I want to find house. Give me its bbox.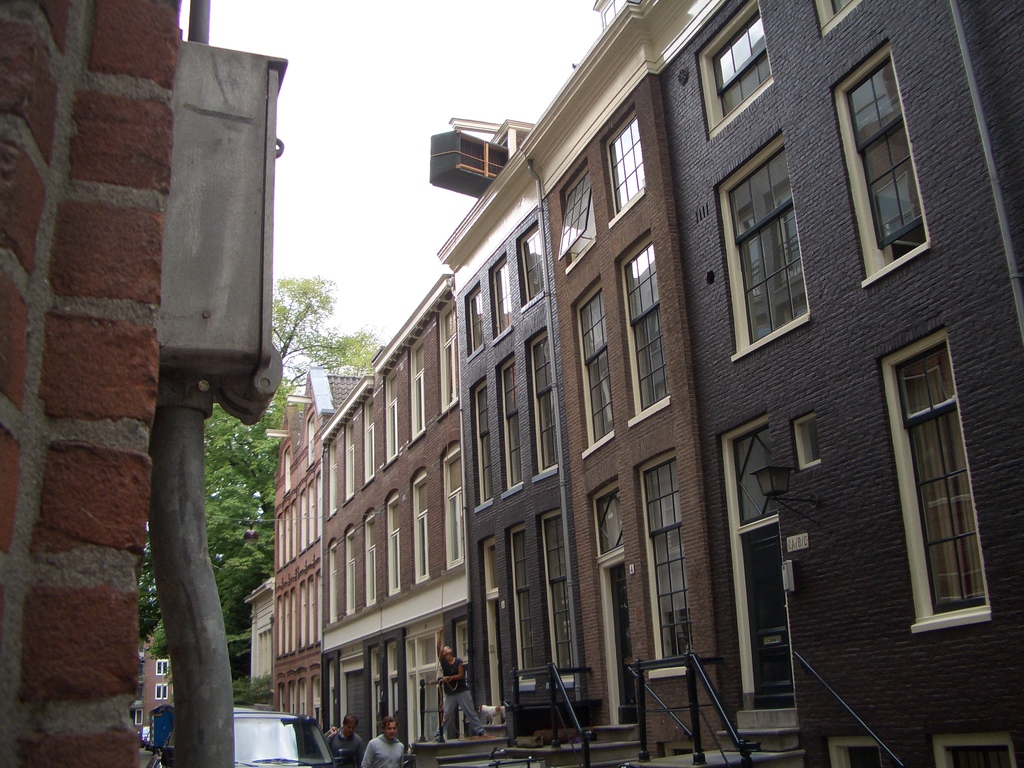
x1=141, y1=650, x2=177, y2=724.
